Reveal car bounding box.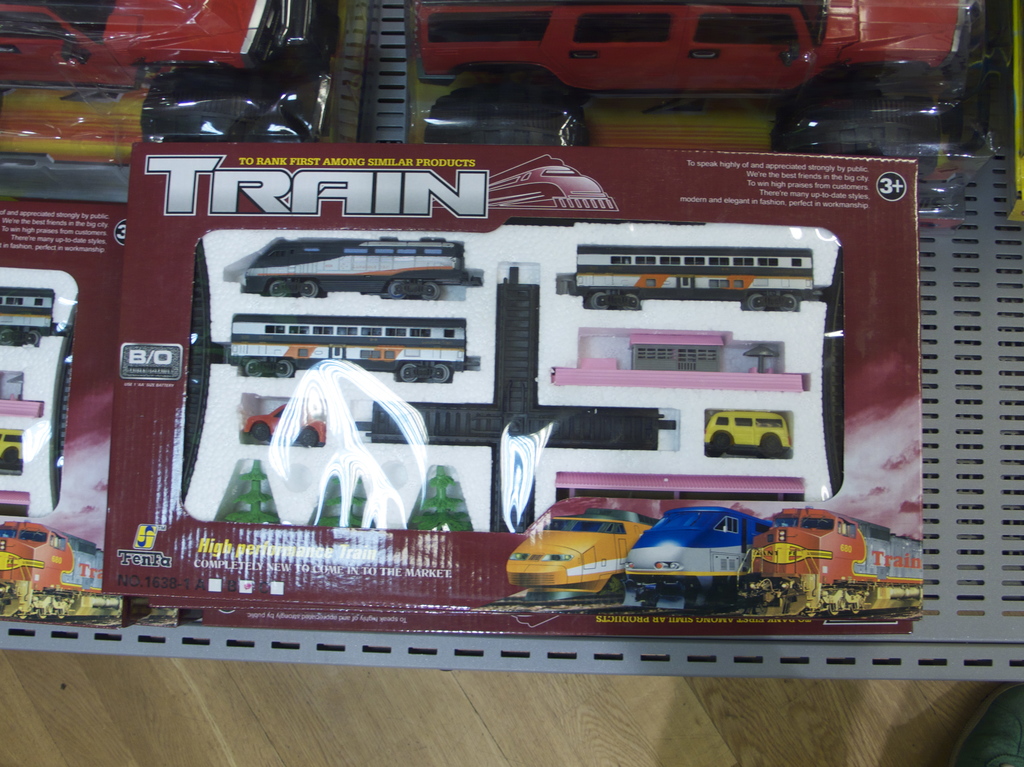
Revealed: l=140, t=61, r=330, b=144.
